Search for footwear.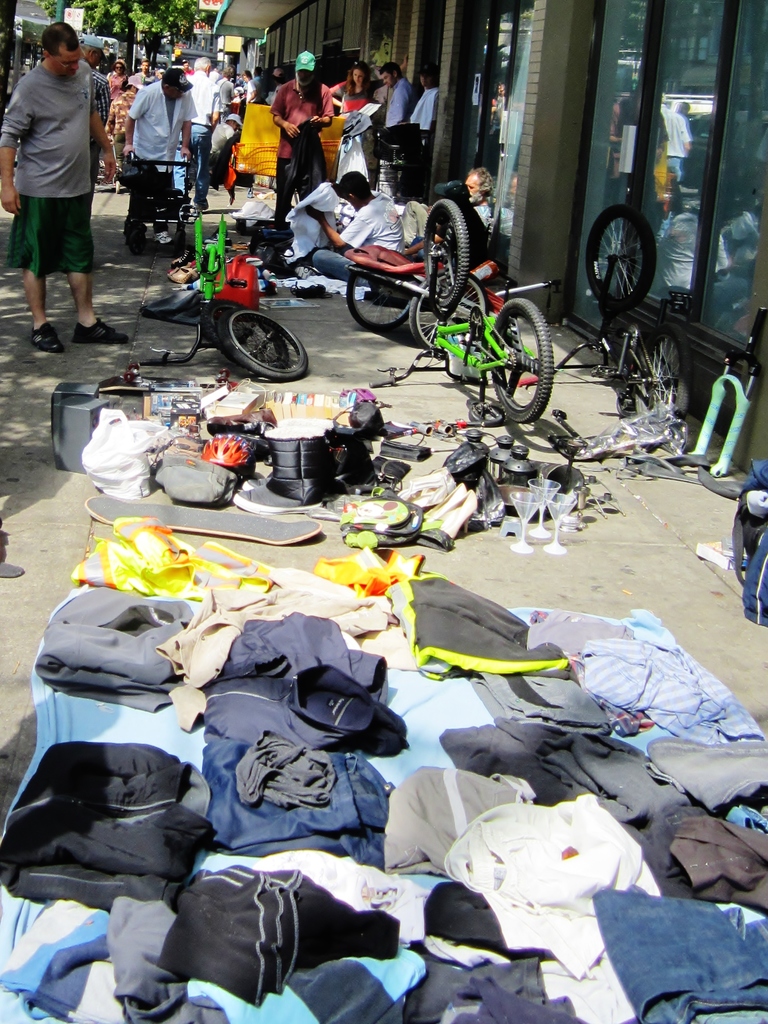
Found at box=[27, 315, 67, 353].
